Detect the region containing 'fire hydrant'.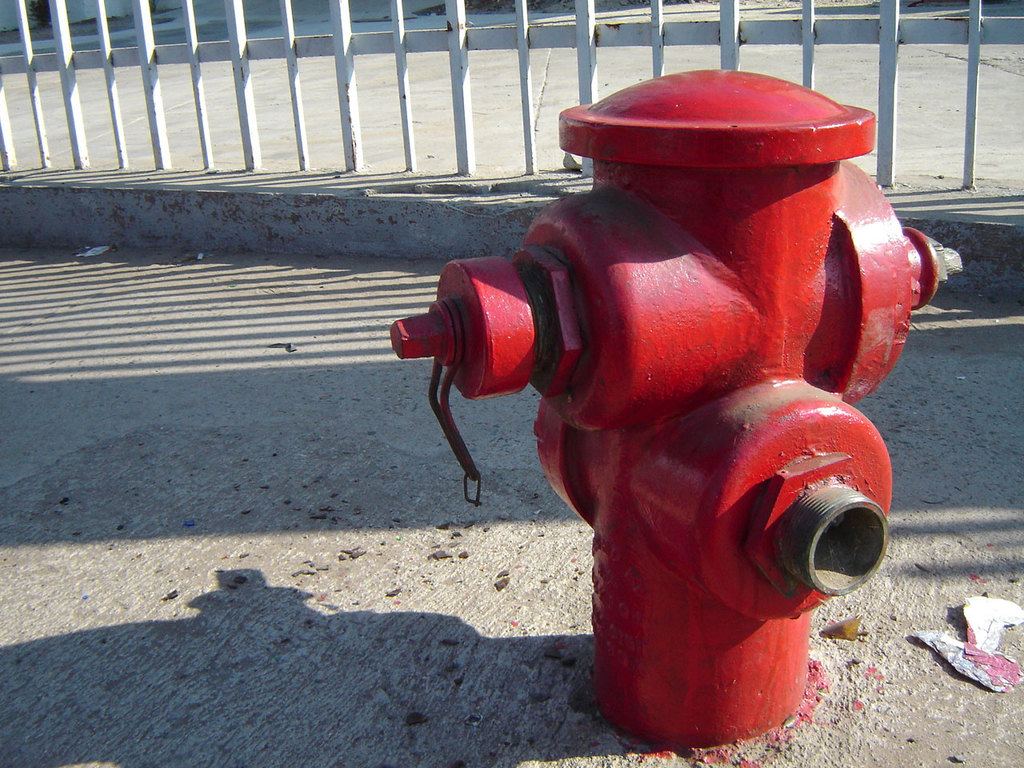
392:70:947:750.
